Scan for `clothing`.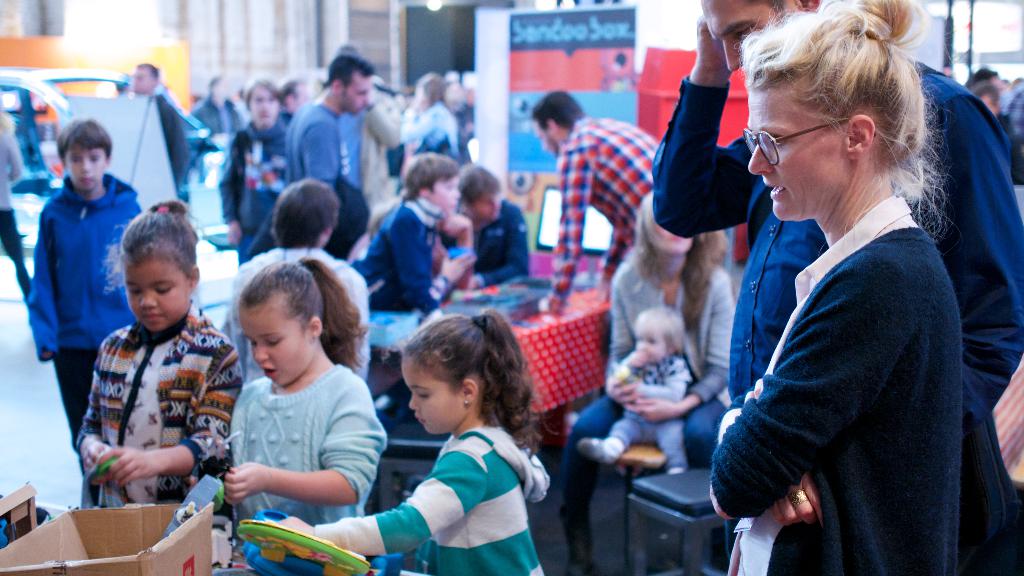
Scan result: crop(356, 200, 454, 314).
